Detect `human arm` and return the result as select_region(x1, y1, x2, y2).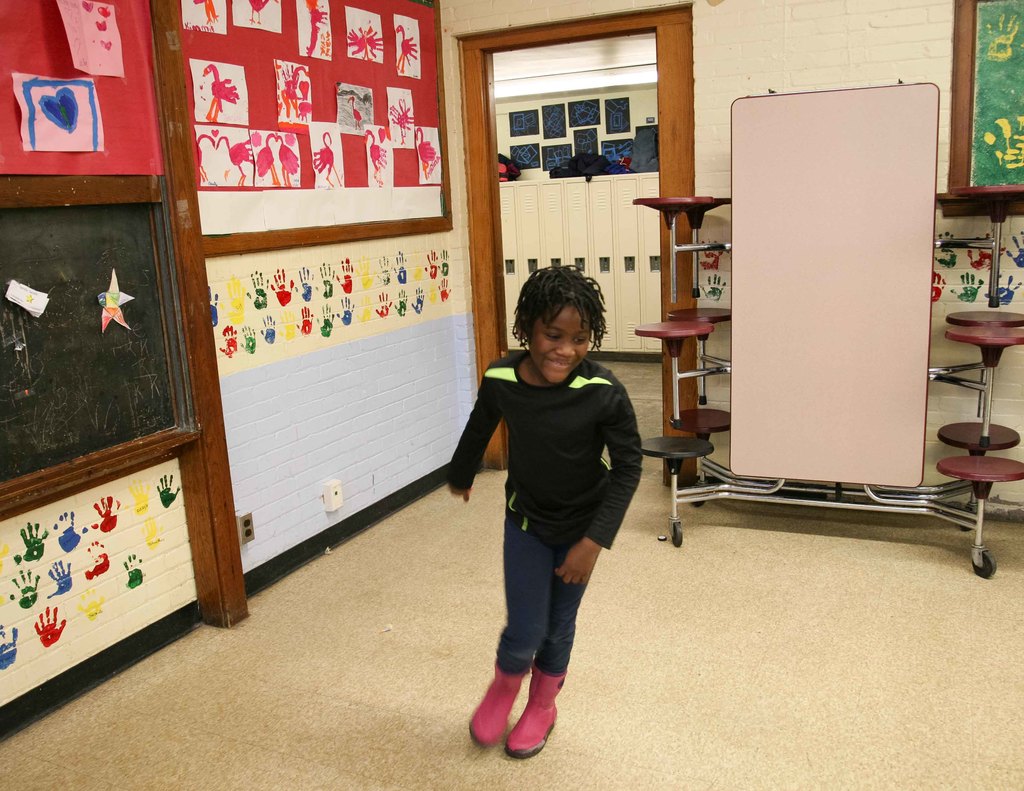
select_region(442, 361, 513, 504).
